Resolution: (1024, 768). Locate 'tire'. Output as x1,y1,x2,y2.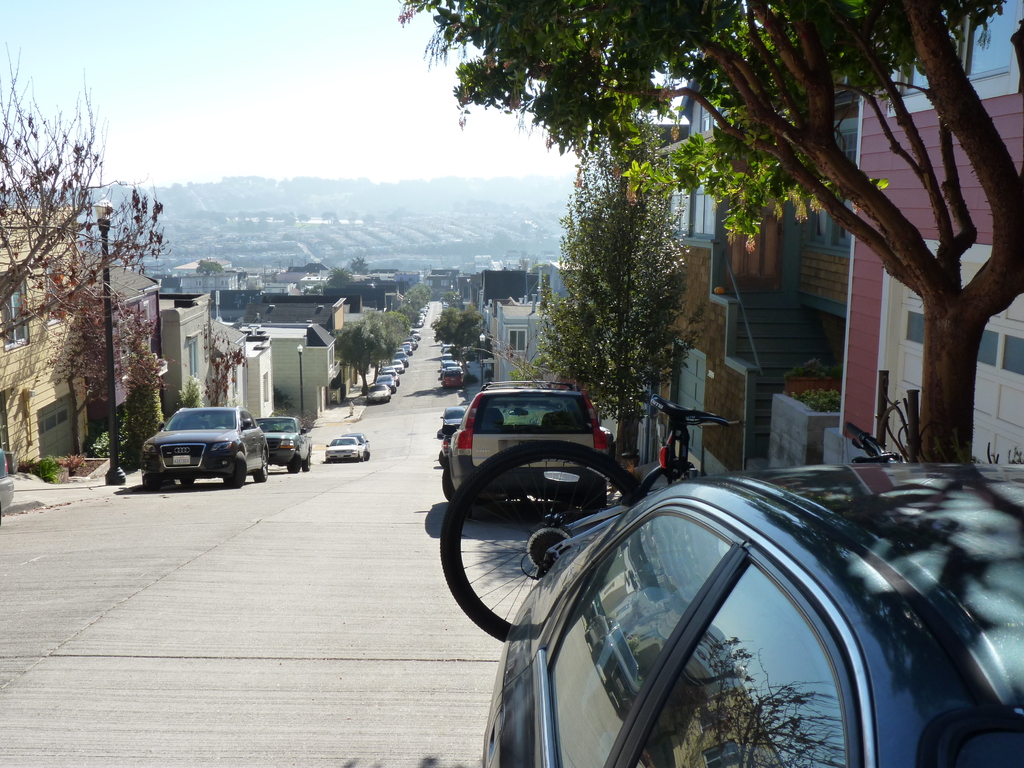
223,451,251,490.
